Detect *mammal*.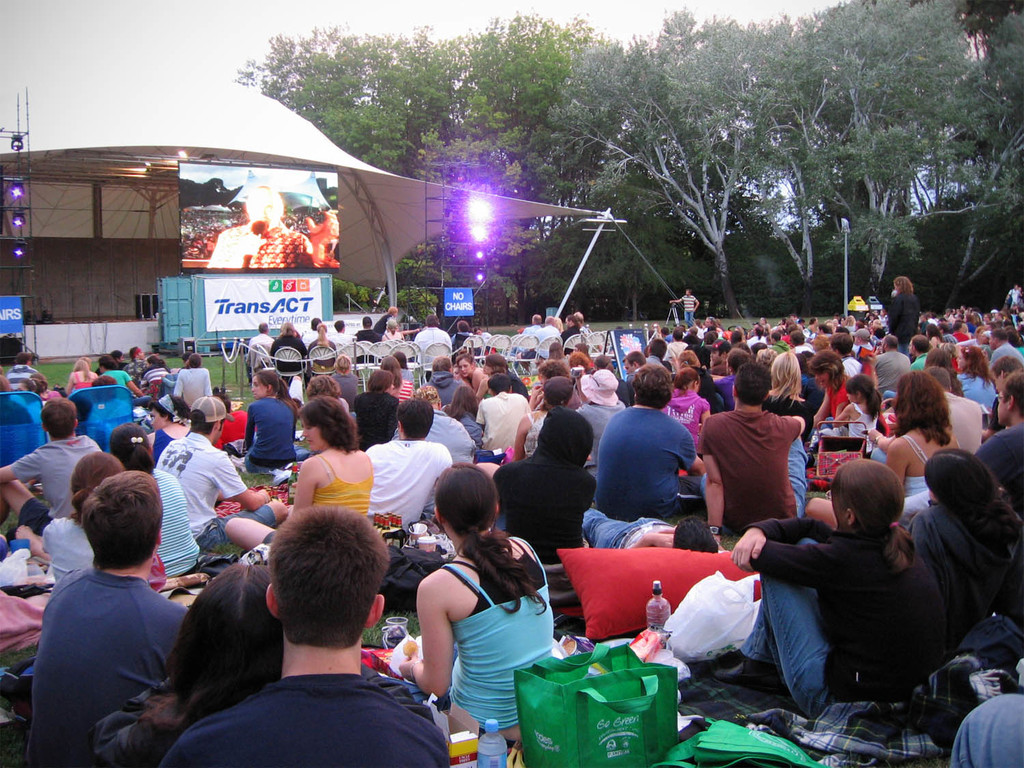
Detected at x1=748, y1=456, x2=981, y2=741.
